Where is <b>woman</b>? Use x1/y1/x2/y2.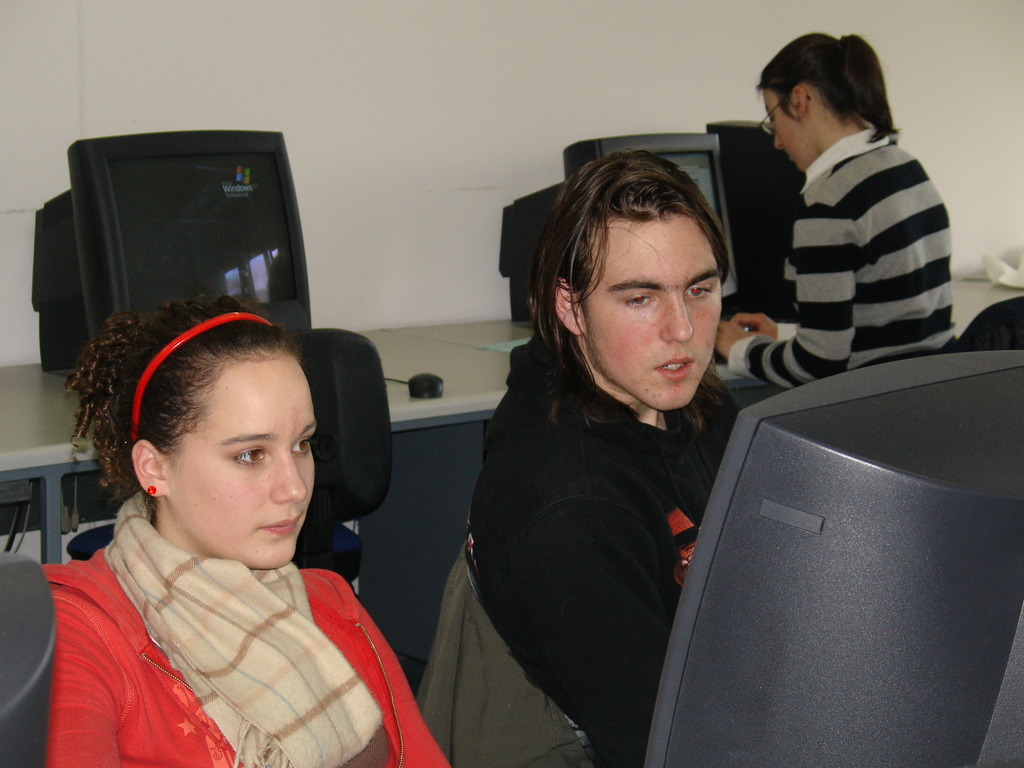
711/27/956/388.
